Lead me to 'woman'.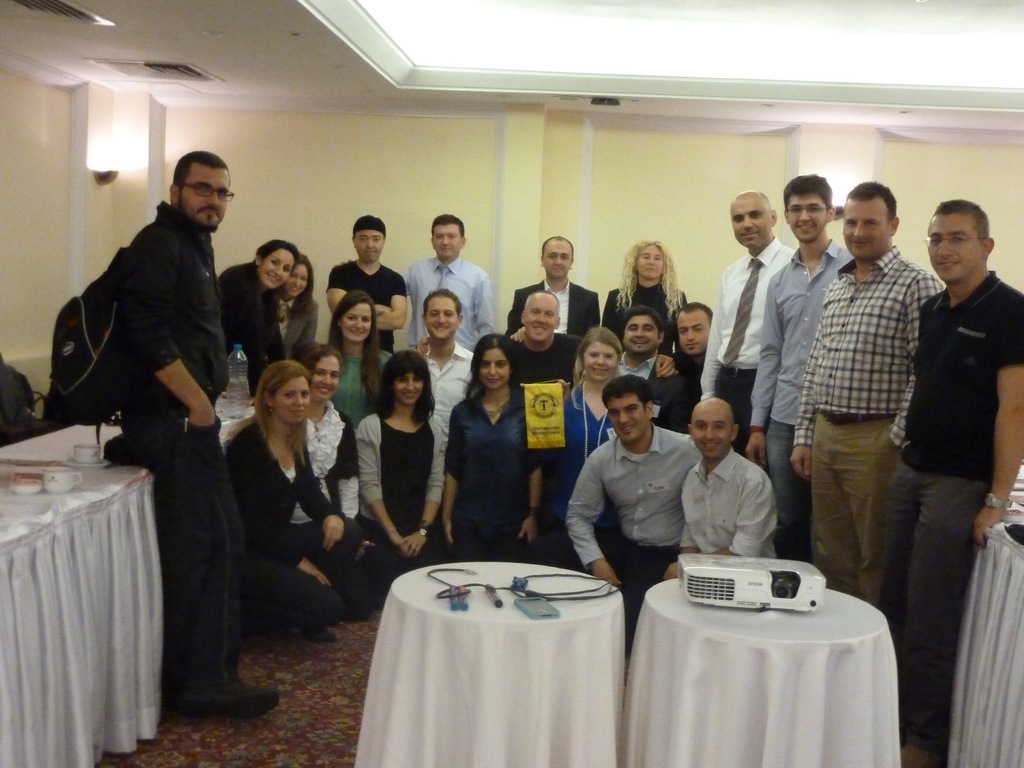
Lead to <box>314,298,413,456</box>.
